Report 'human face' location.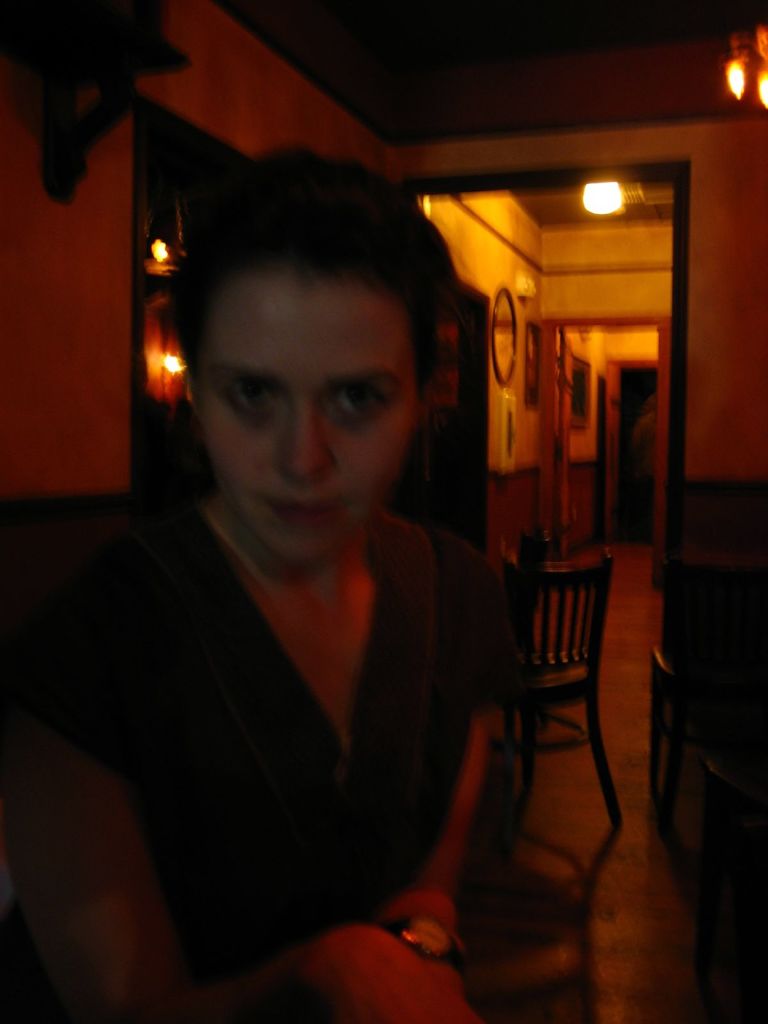
Report: [200,273,420,566].
